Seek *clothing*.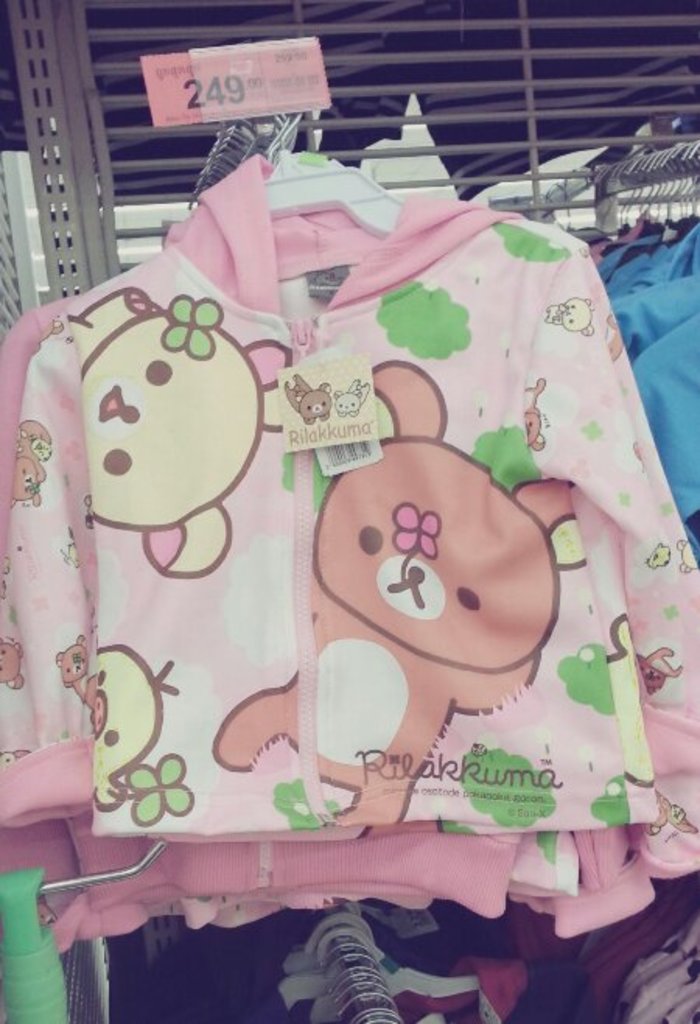
<bbox>67, 140, 663, 923</bbox>.
